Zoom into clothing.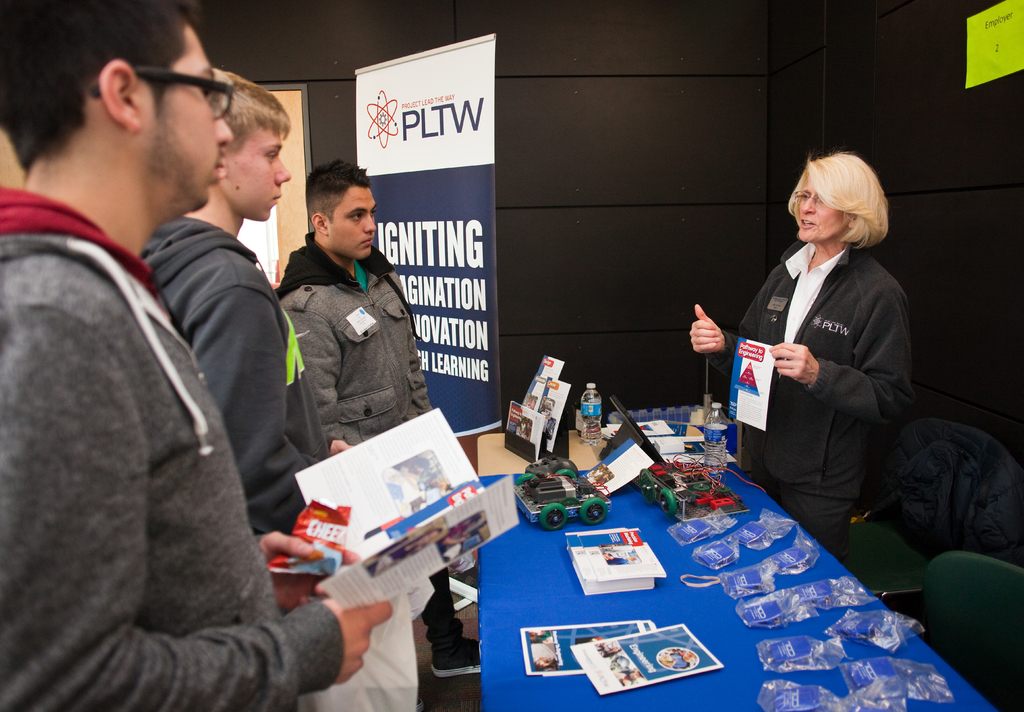
Zoom target: region(134, 203, 335, 525).
